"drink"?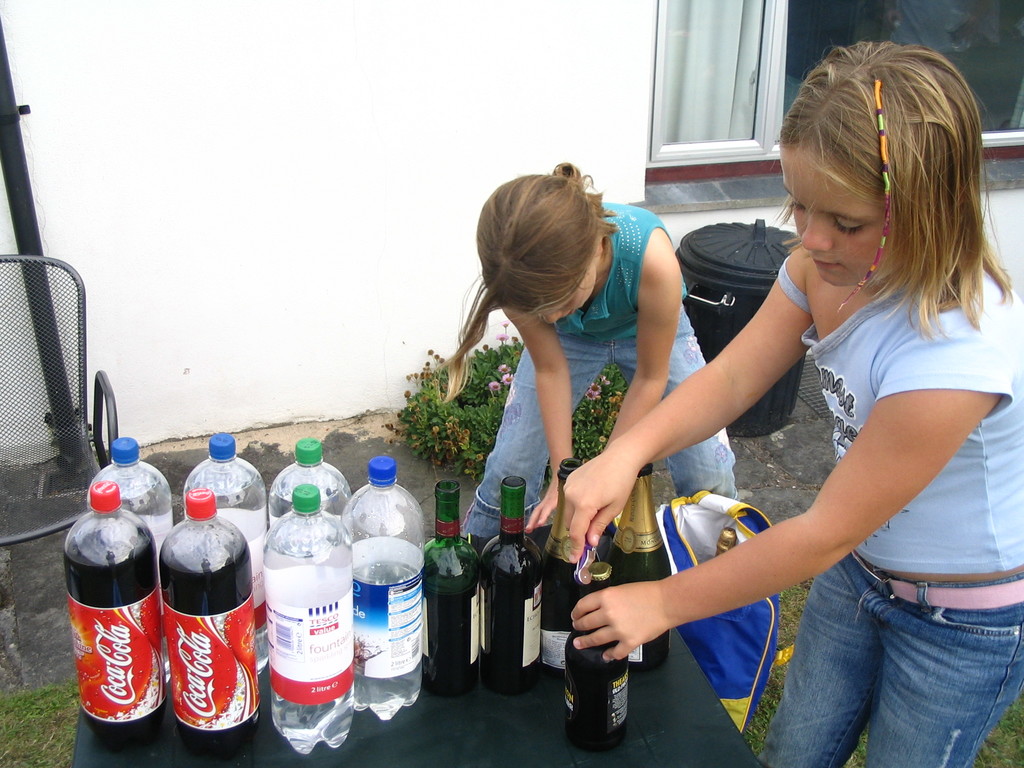
<box>424,540,472,692</box>
